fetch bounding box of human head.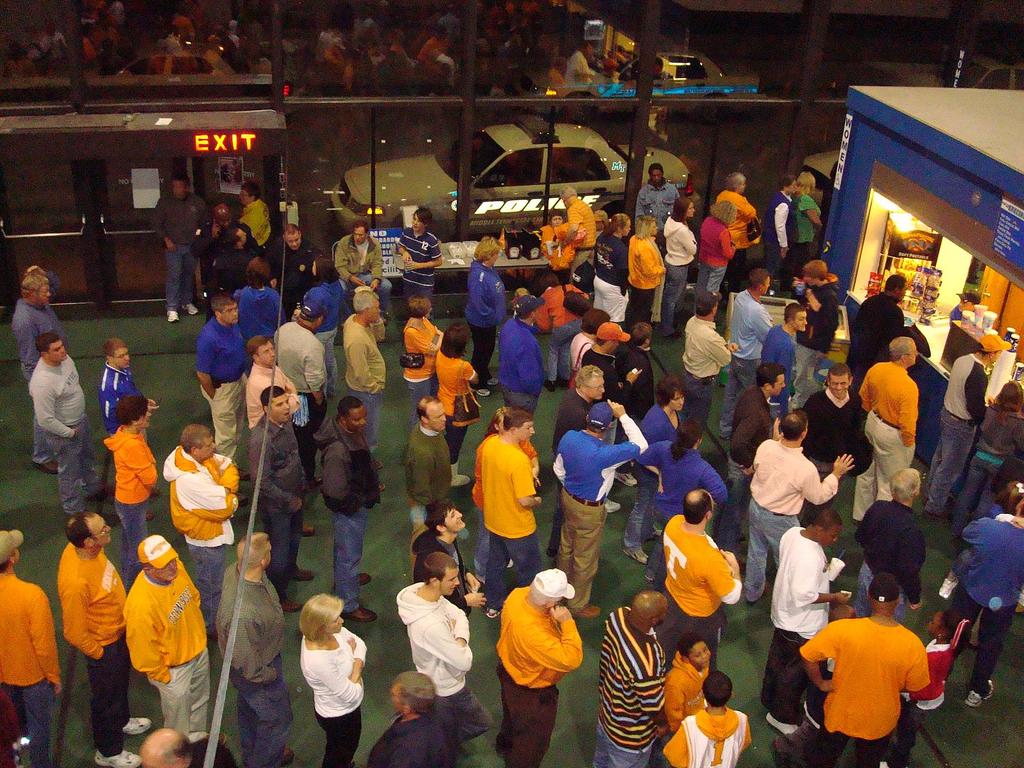
Bbox: 823 607 858 625.
